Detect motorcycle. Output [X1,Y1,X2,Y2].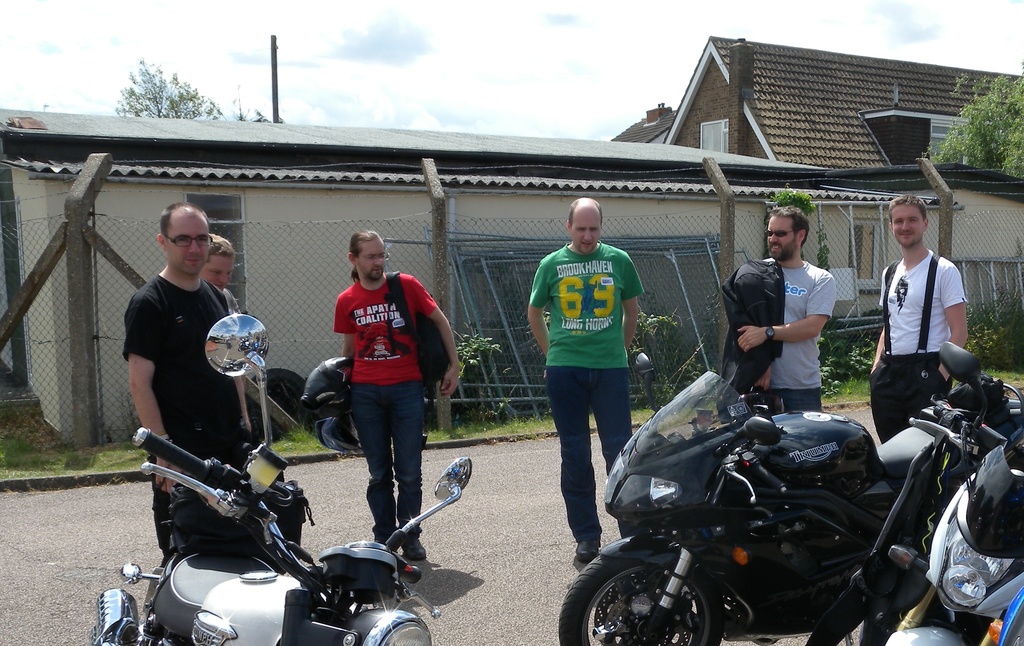
[79,312,469,645].
